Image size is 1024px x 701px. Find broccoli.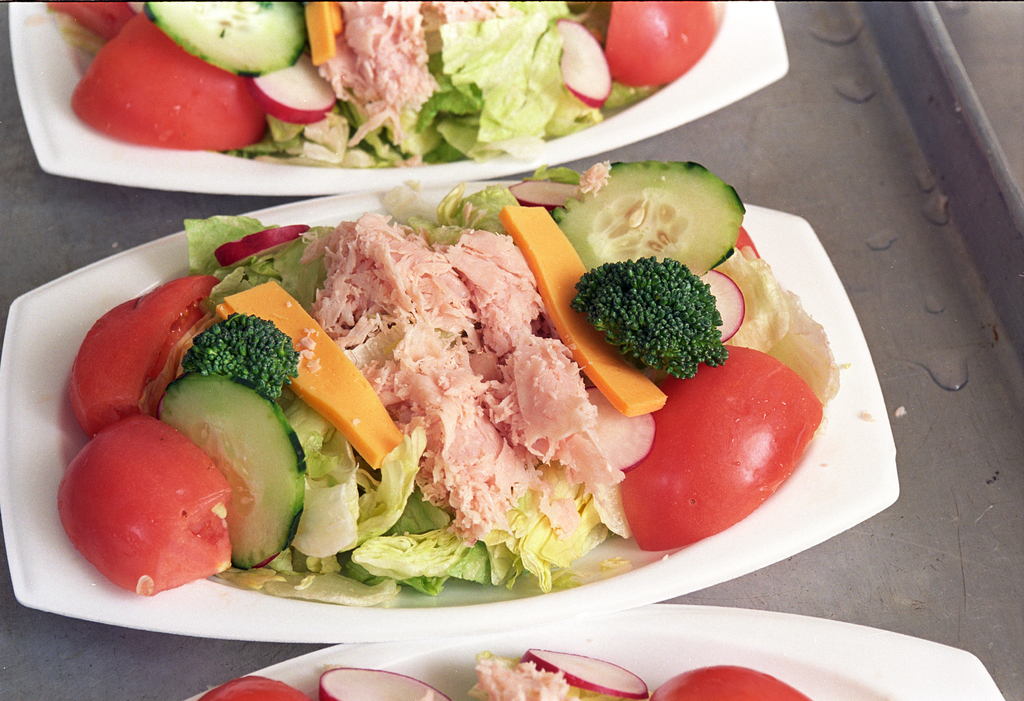
181/316/301/400.
